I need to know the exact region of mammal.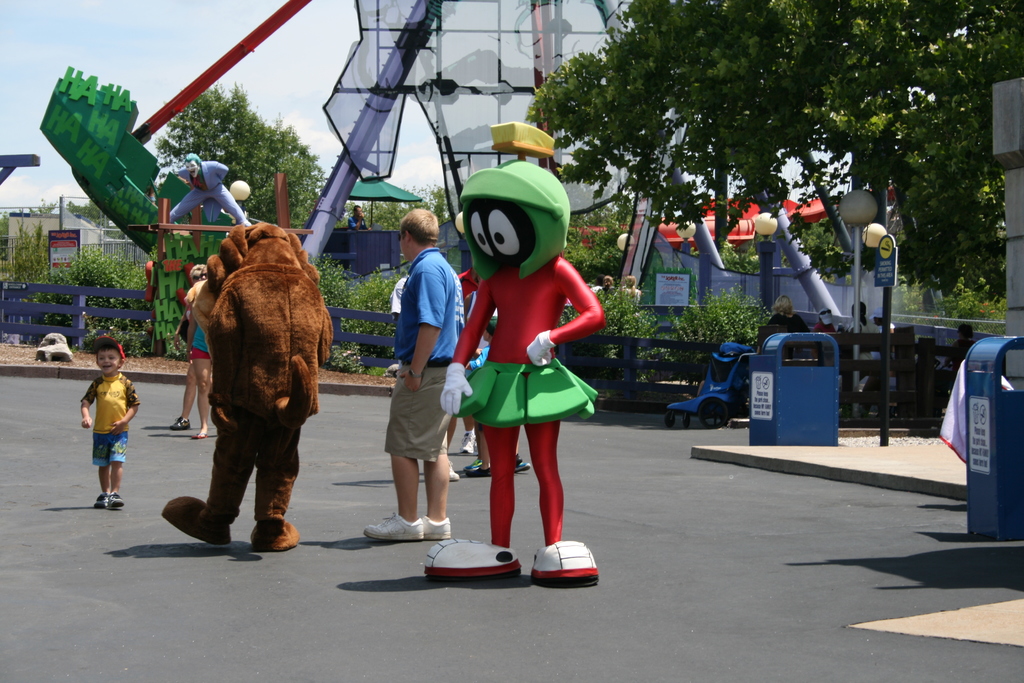
Region: {"left": 69, "top": 339, "right": 131, "bottom": 521}.
